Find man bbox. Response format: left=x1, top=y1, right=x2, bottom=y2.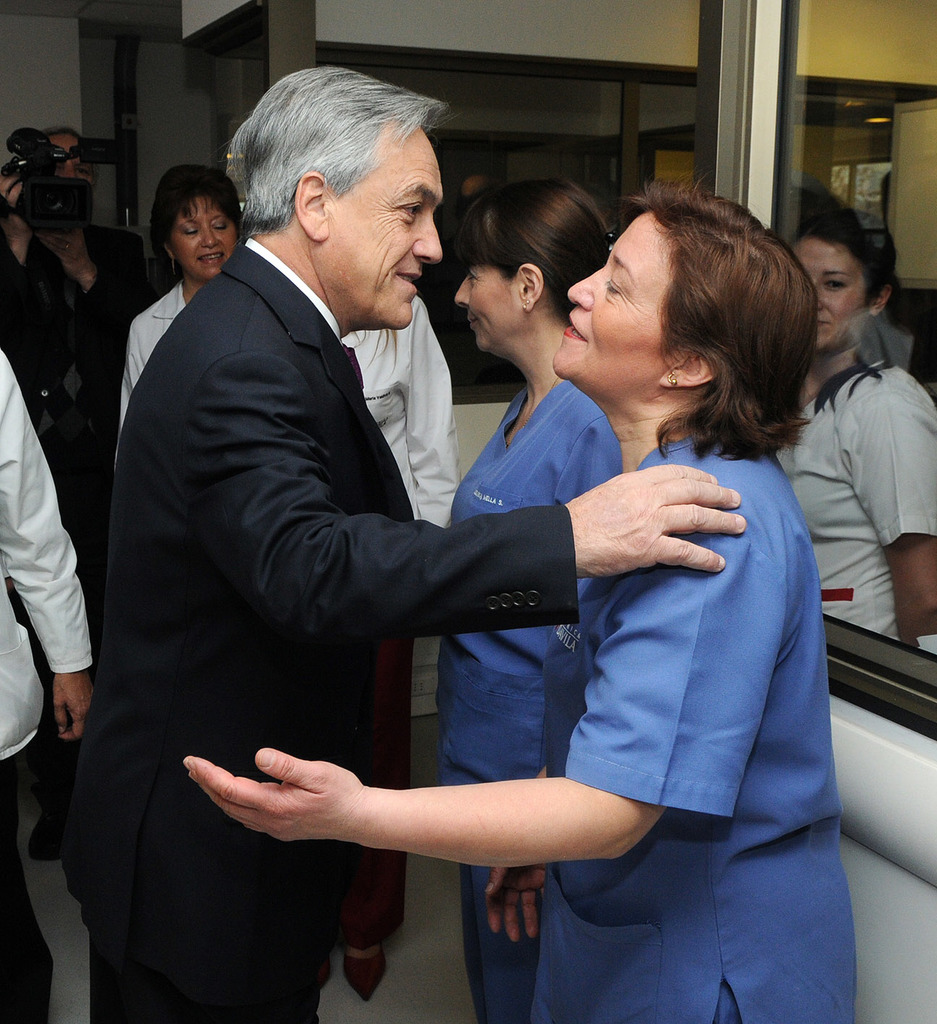
left=0, top=131, right=146, bottom=866.
